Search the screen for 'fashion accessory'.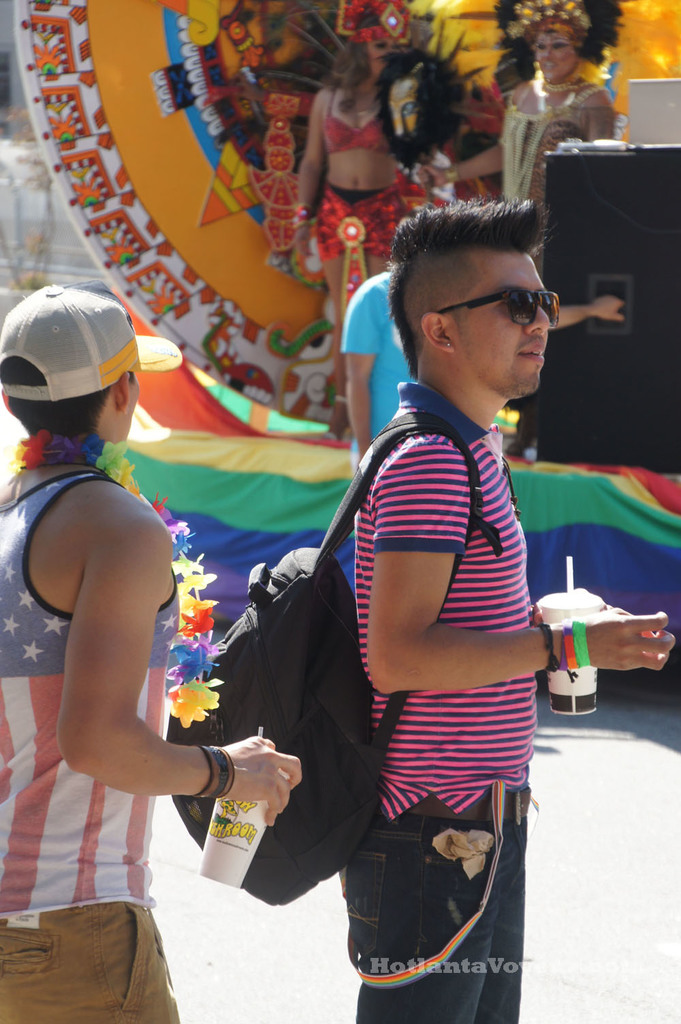
Found at 575 621 590 669.
